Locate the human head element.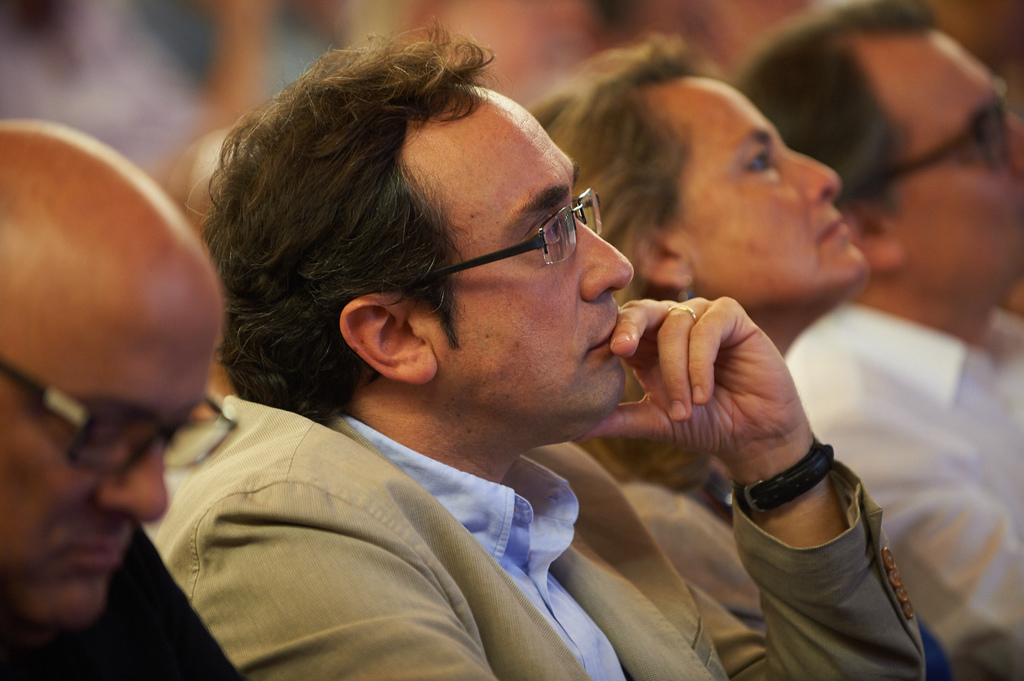
Element bbox: select_region(735, 0, 1023, 298).
